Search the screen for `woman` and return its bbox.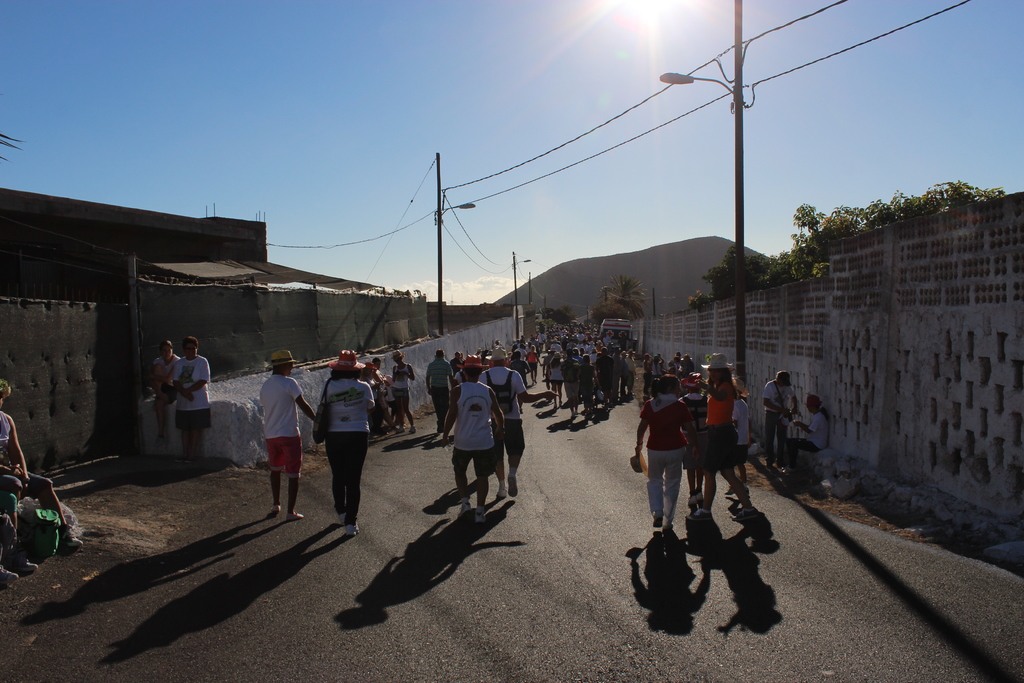
Found: locate(150, 338, 179, 434).
